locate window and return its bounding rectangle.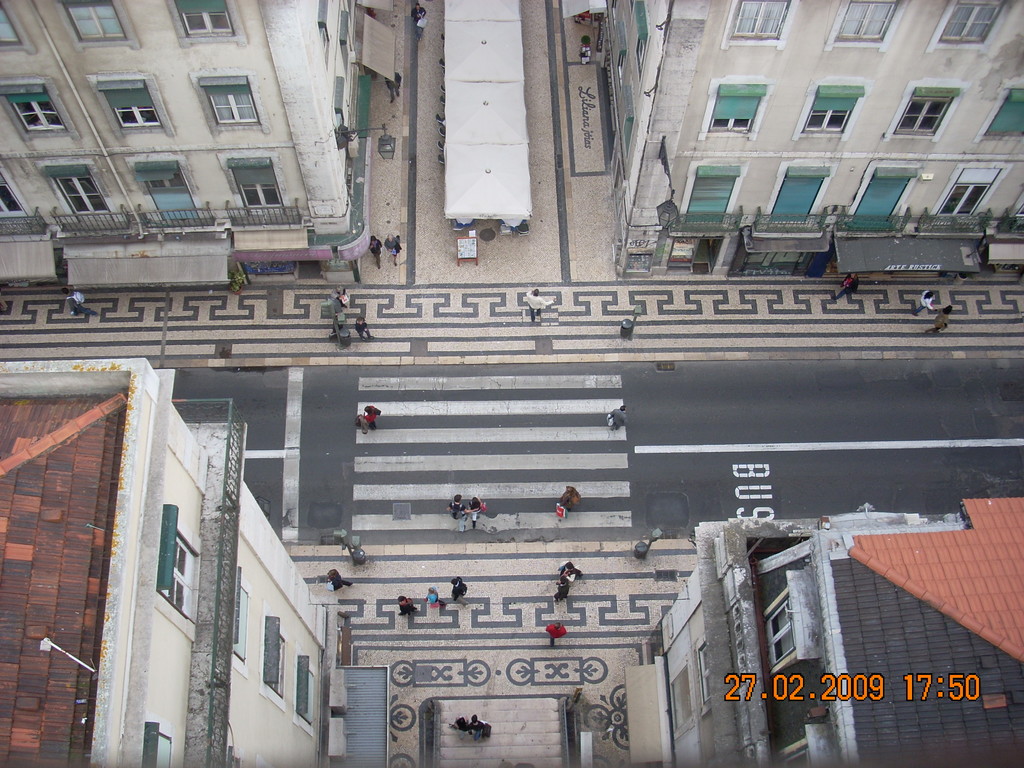
bbox=(49, 0, 138, 53).
